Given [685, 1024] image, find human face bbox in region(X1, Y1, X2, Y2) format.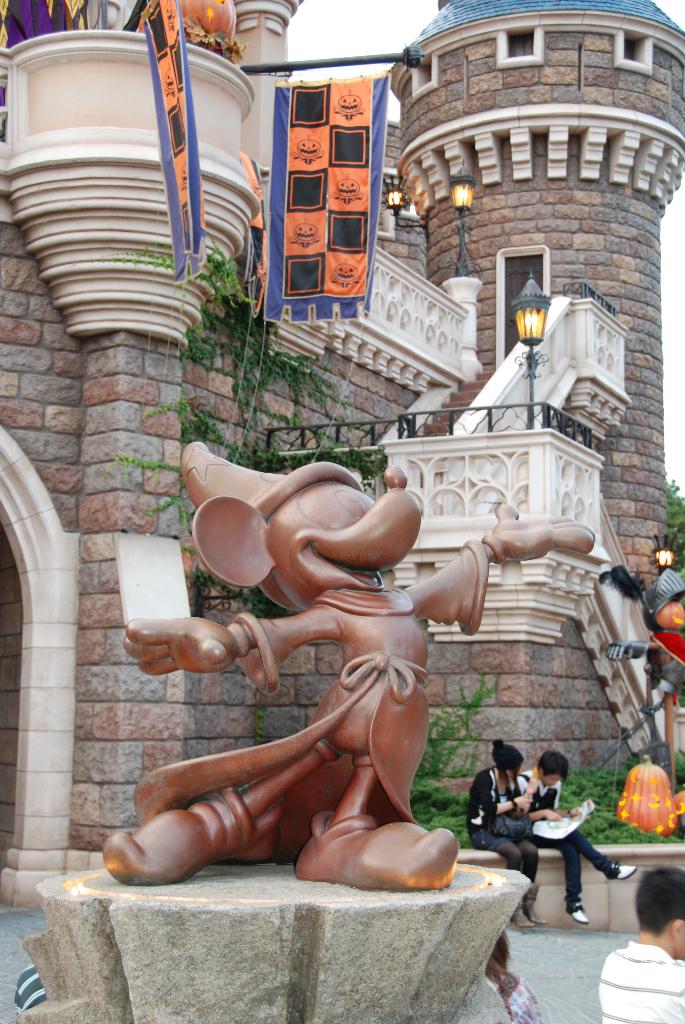
region(542, 777, 559, 786).
